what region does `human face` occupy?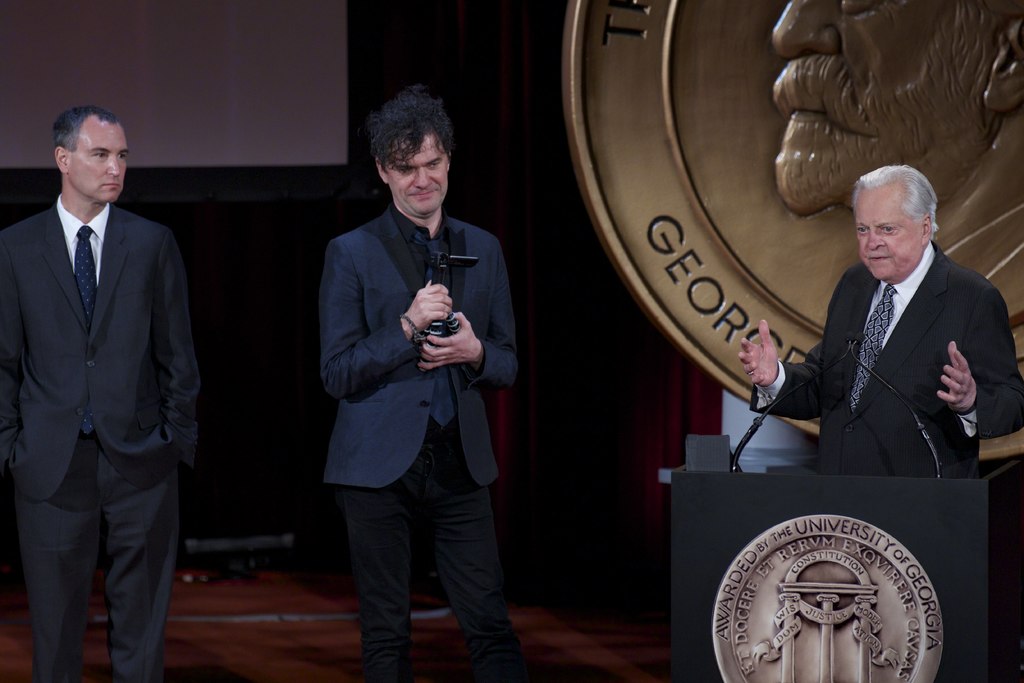
crop(858, 204, 925, 287).
